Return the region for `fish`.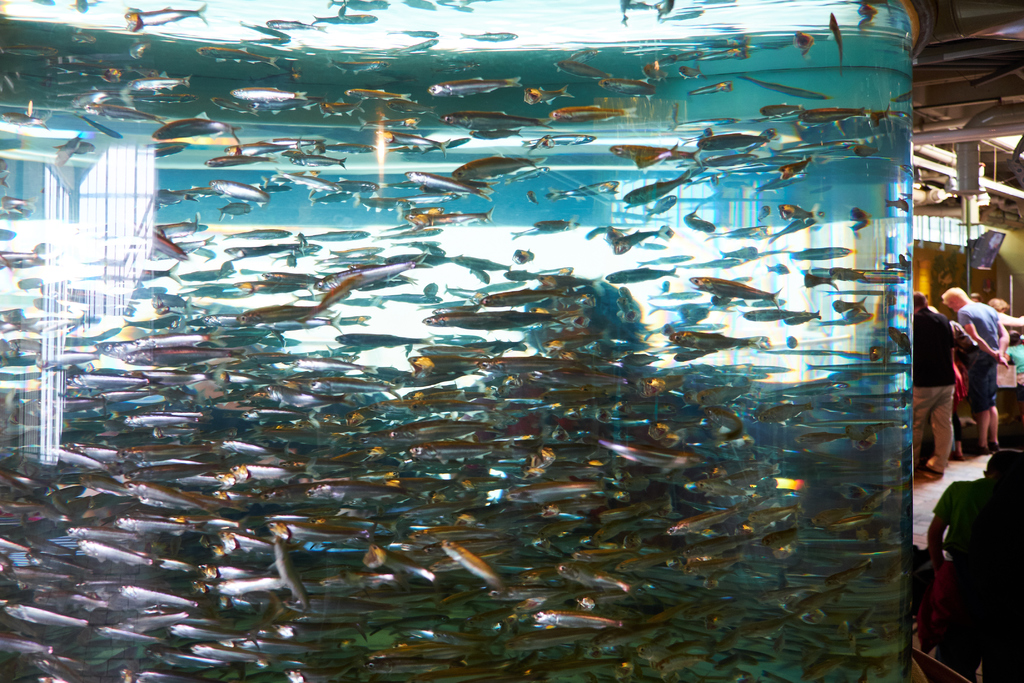
[289, 154, 346, 169].
